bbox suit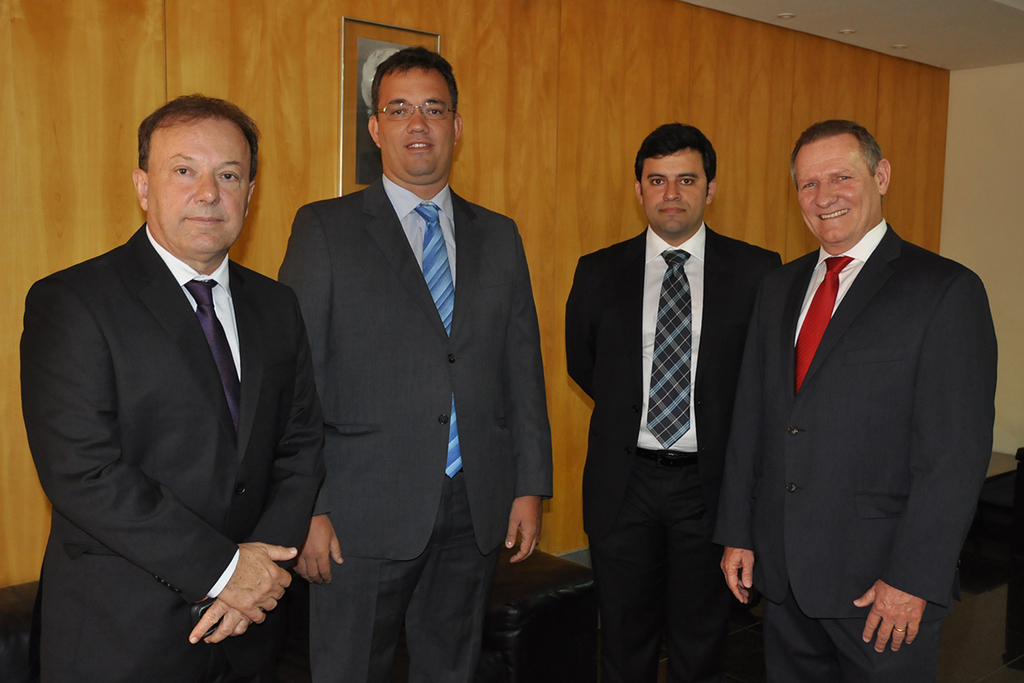
left=288, top=169, right=562, bottom=682
